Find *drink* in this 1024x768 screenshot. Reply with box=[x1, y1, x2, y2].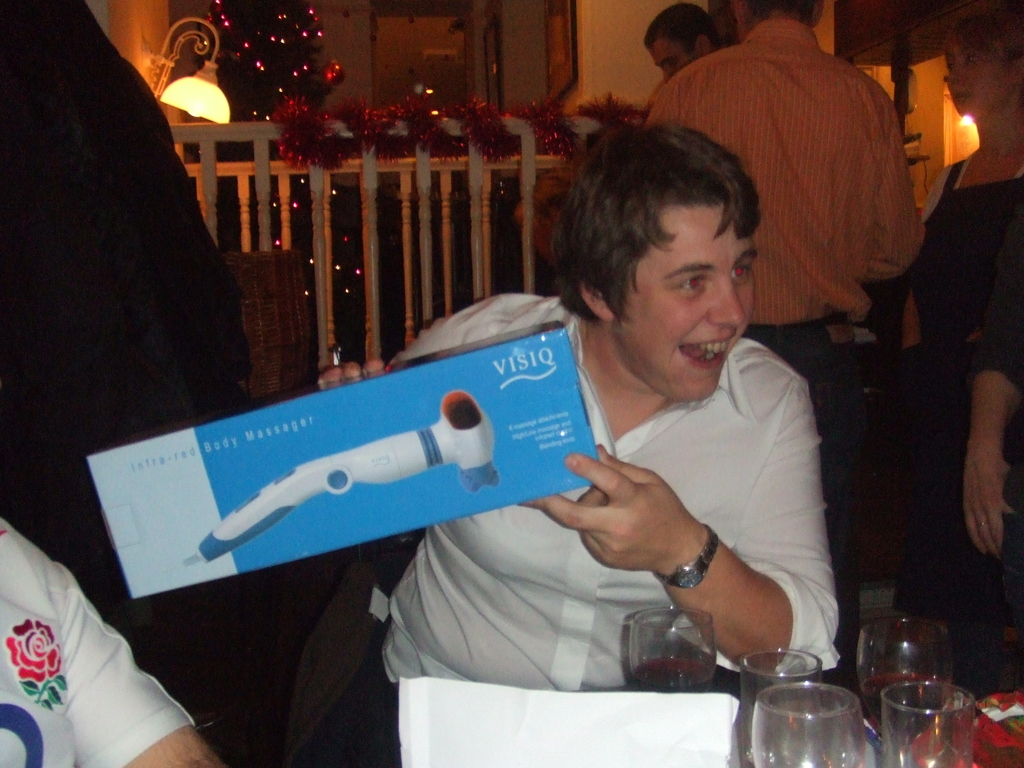
box=[630, 655, 710, 692].
